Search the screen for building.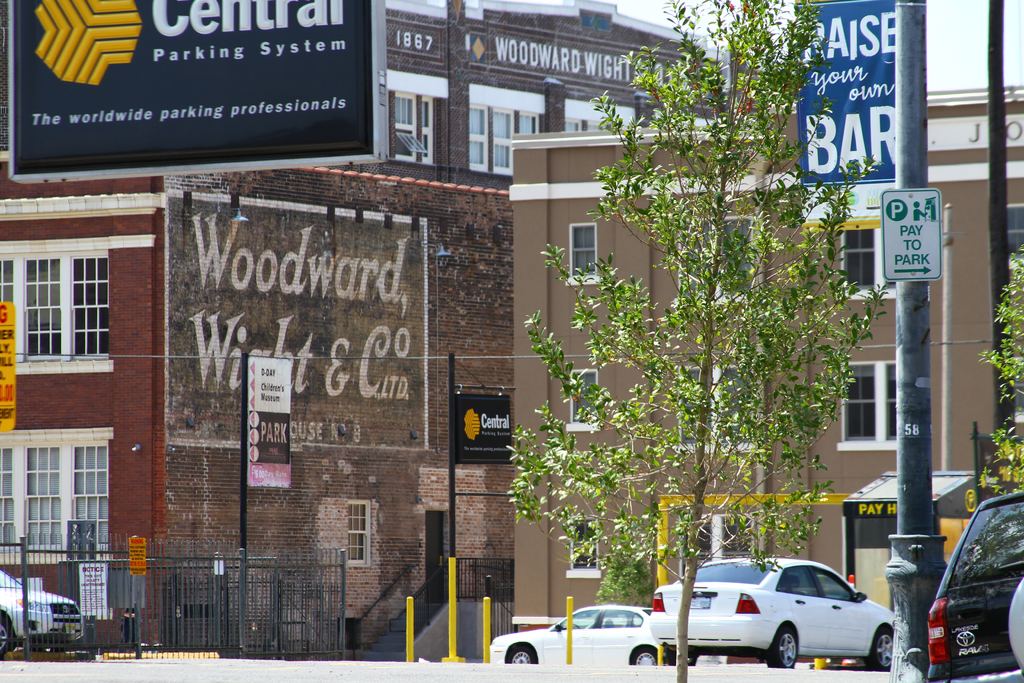
Found at select_region(510, 86, 1023, 668).
